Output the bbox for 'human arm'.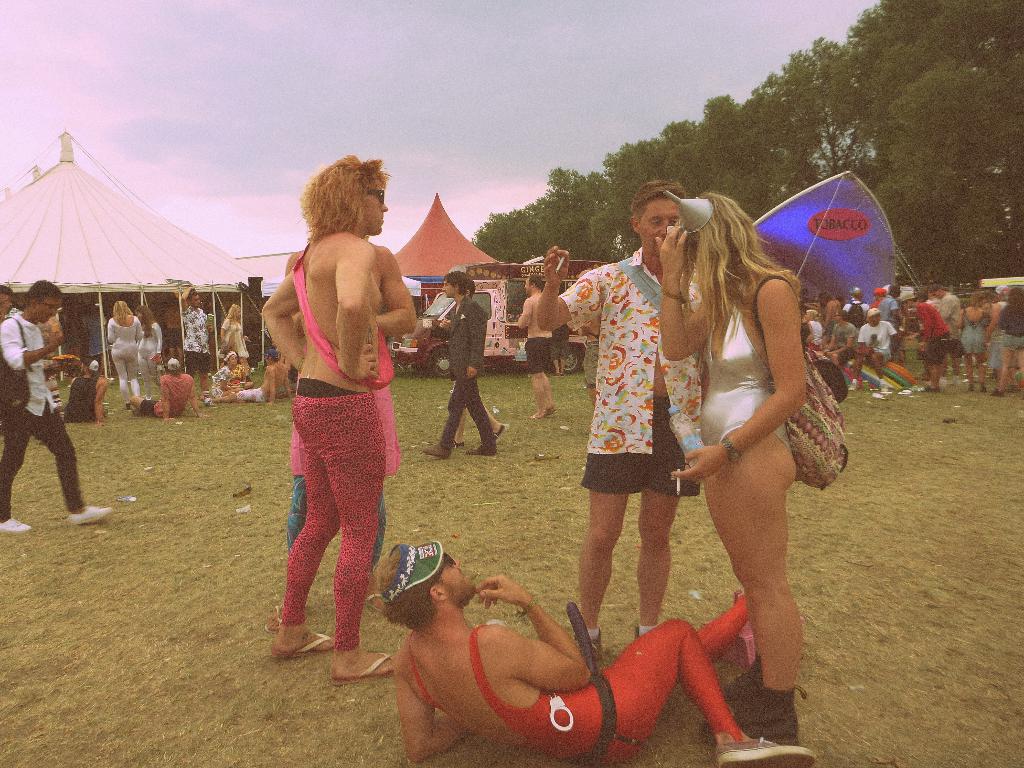
[left=656, top=232, right=723, bottom=376].
